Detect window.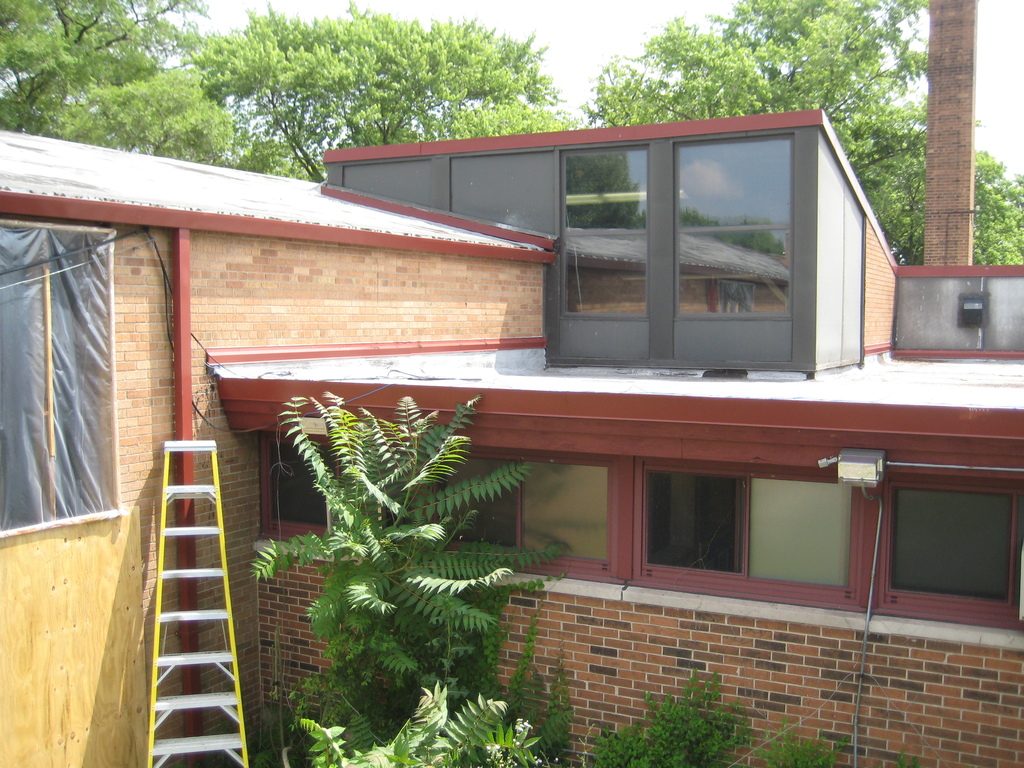
Detected at x1=413 y1=450 x2=616 y2=573.
